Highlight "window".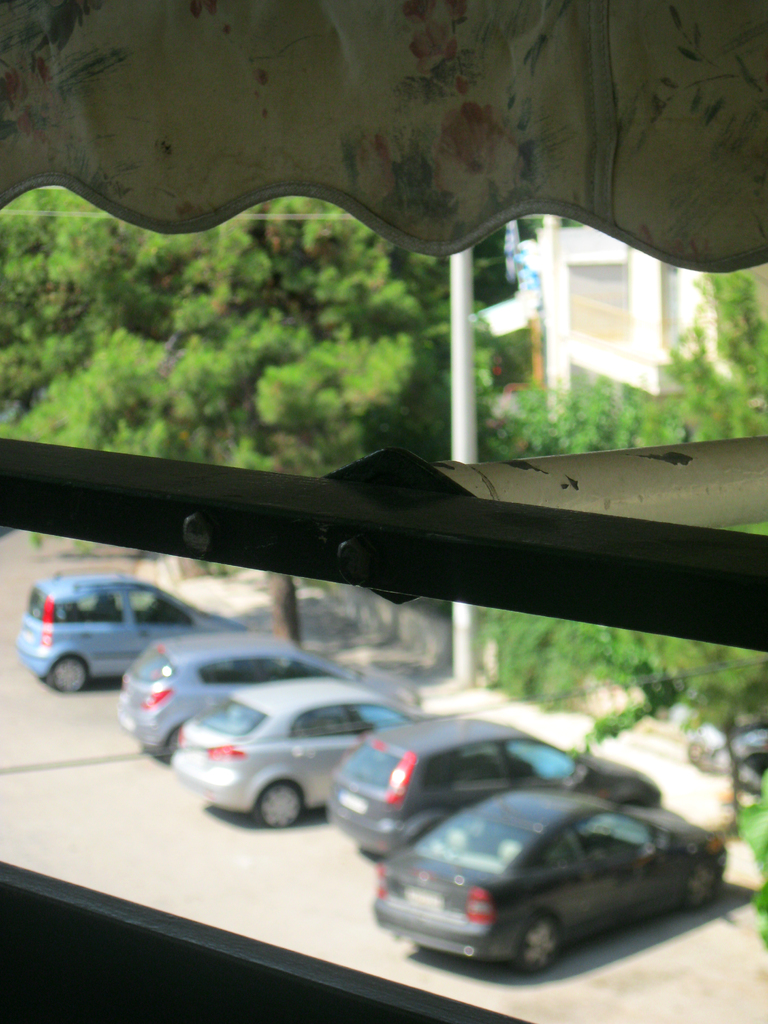
Highlighted region: l=0, t=0, r=767, b=1023.
